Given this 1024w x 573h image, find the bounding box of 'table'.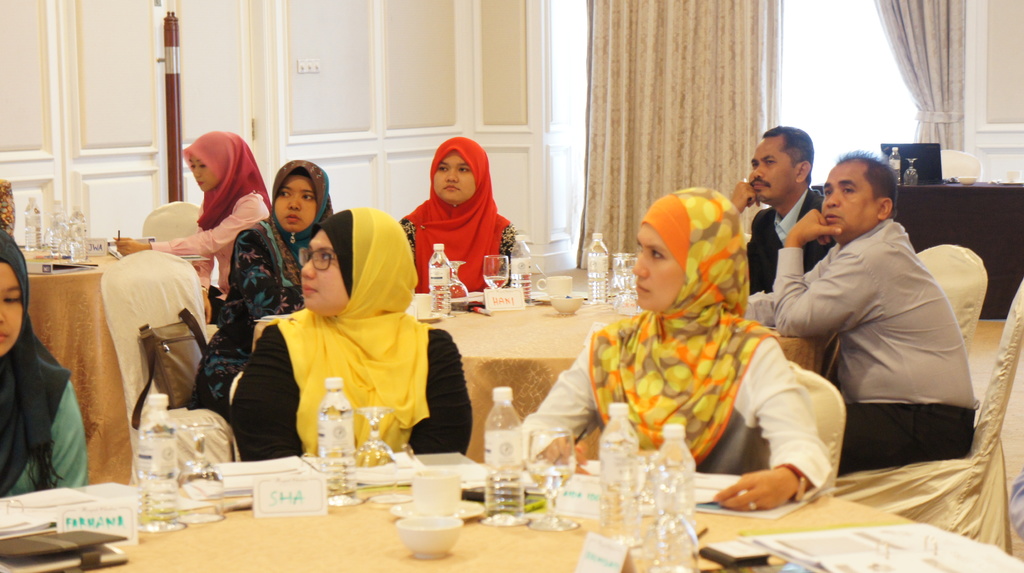
413 298 820 464.
